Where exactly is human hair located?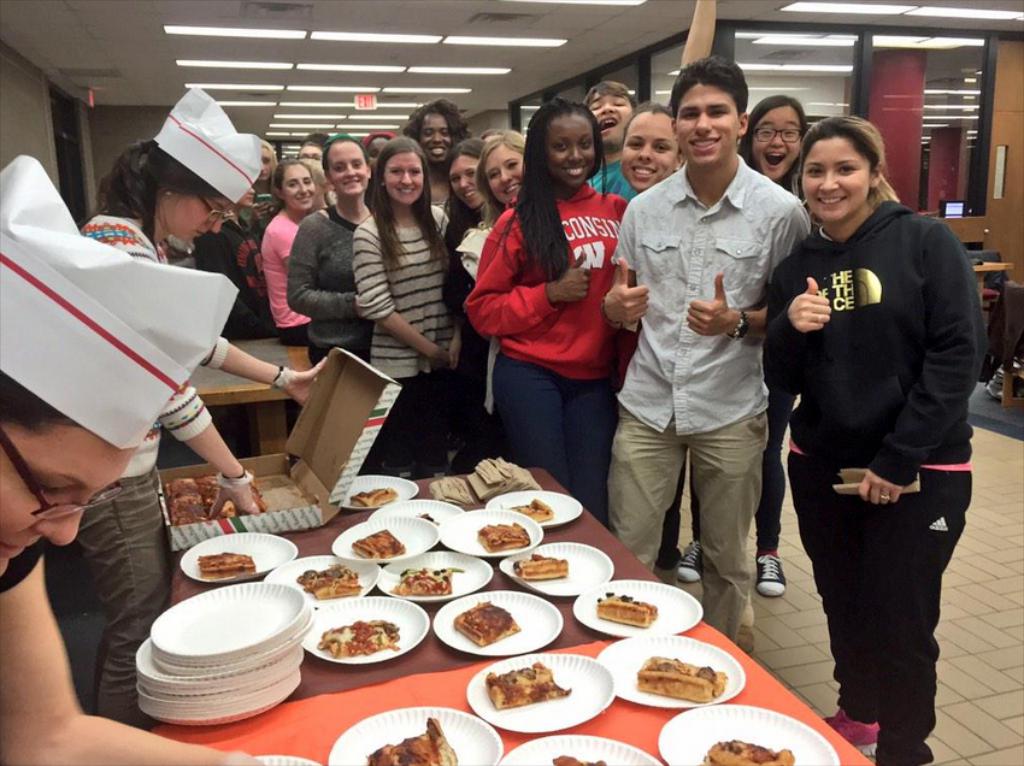
Its bounding box is [320, 136, 365, 187].
